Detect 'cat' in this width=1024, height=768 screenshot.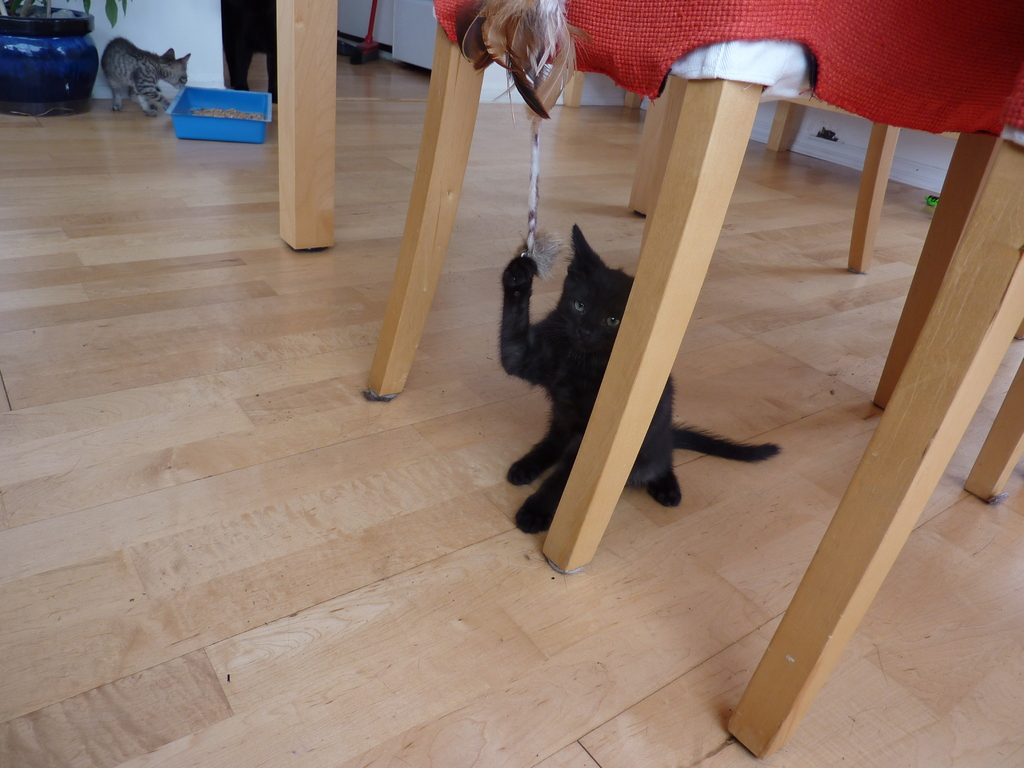
Detection: pyautogui.locateOnScreen(493, 213, 790, 541).
